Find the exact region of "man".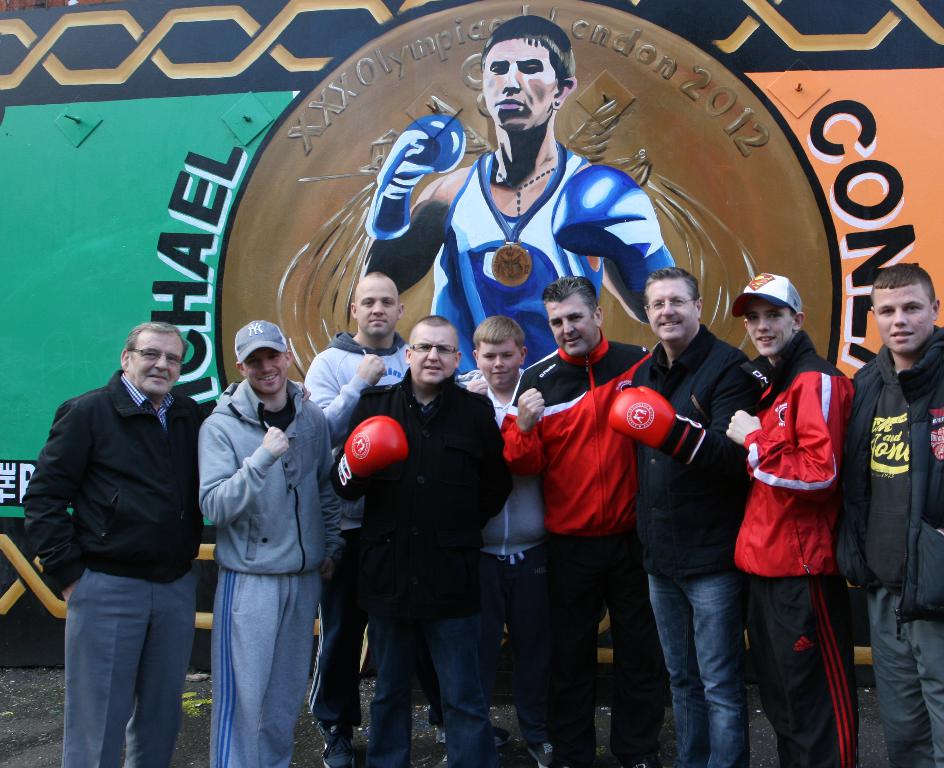
Exact region: box=[502, 275, 652, 767].
